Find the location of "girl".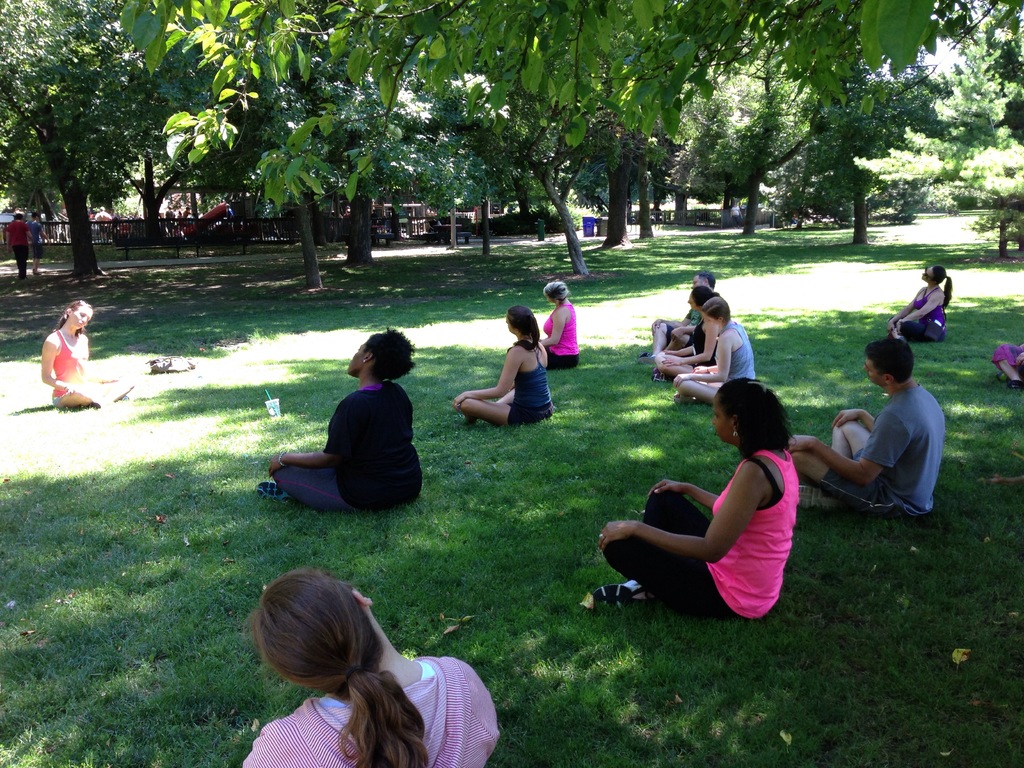
Location: (x1=671, y1=299, x2=753, y2=403).
